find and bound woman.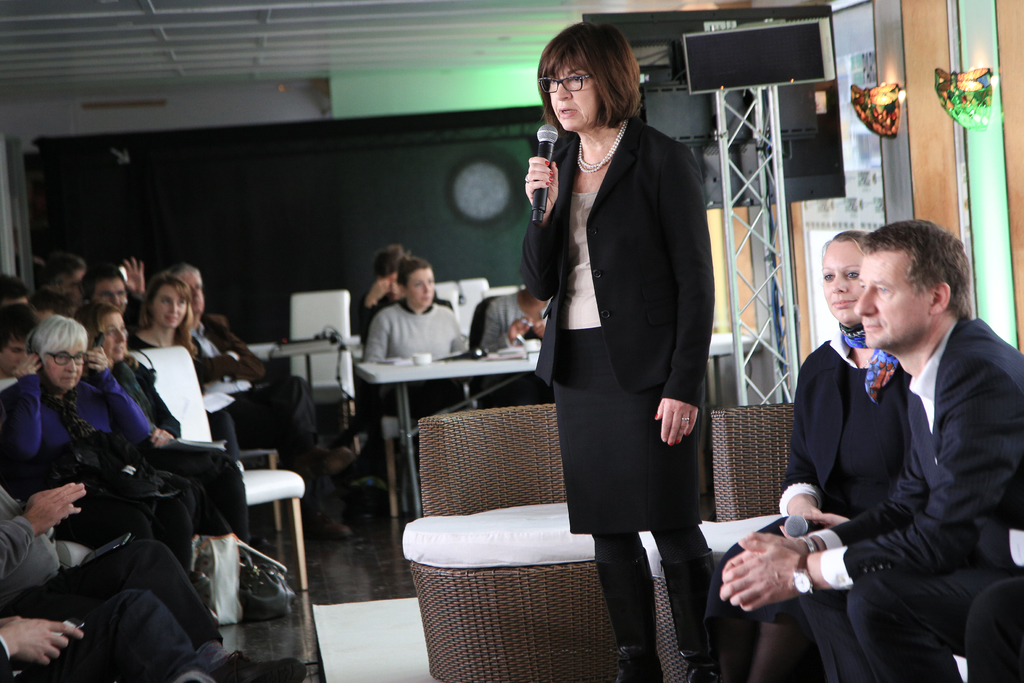
Bound: {"x1": 481, "y1": 292, "x2": 560, "y2": 406}.
